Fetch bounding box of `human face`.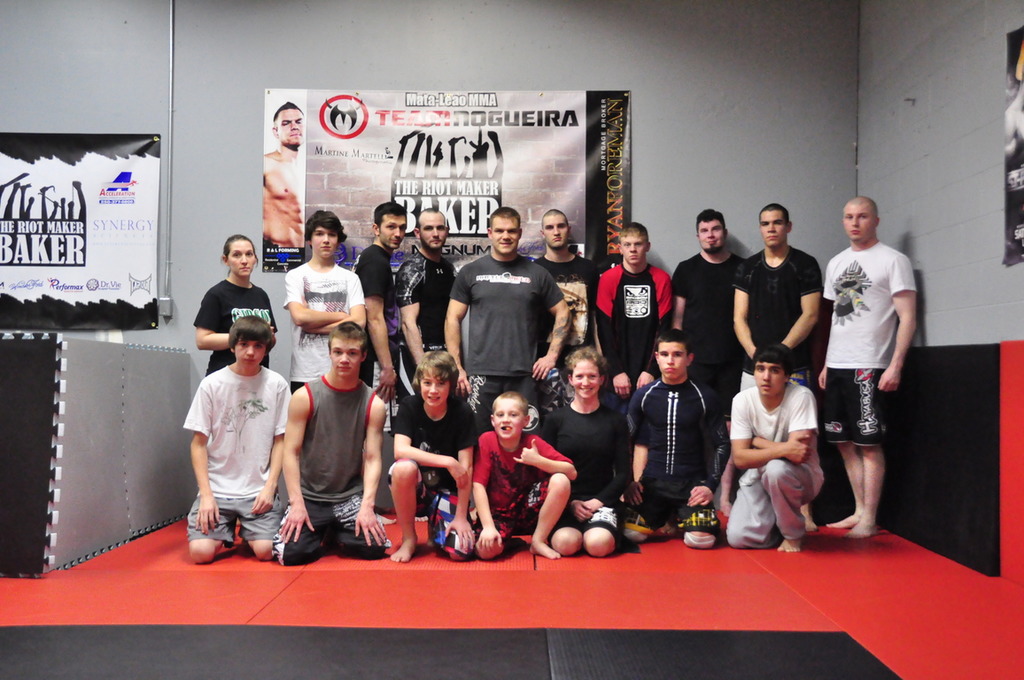
Bbox: box(422, 371, 449, 406).
